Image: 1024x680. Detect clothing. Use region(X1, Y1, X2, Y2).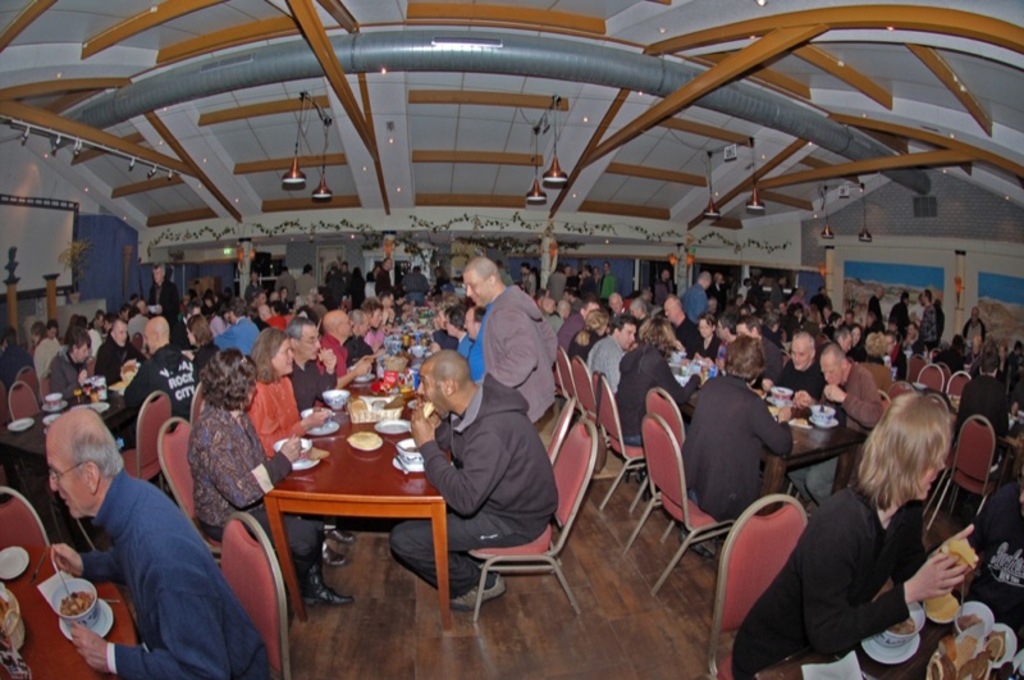
region(292, 362, 337, 403).
